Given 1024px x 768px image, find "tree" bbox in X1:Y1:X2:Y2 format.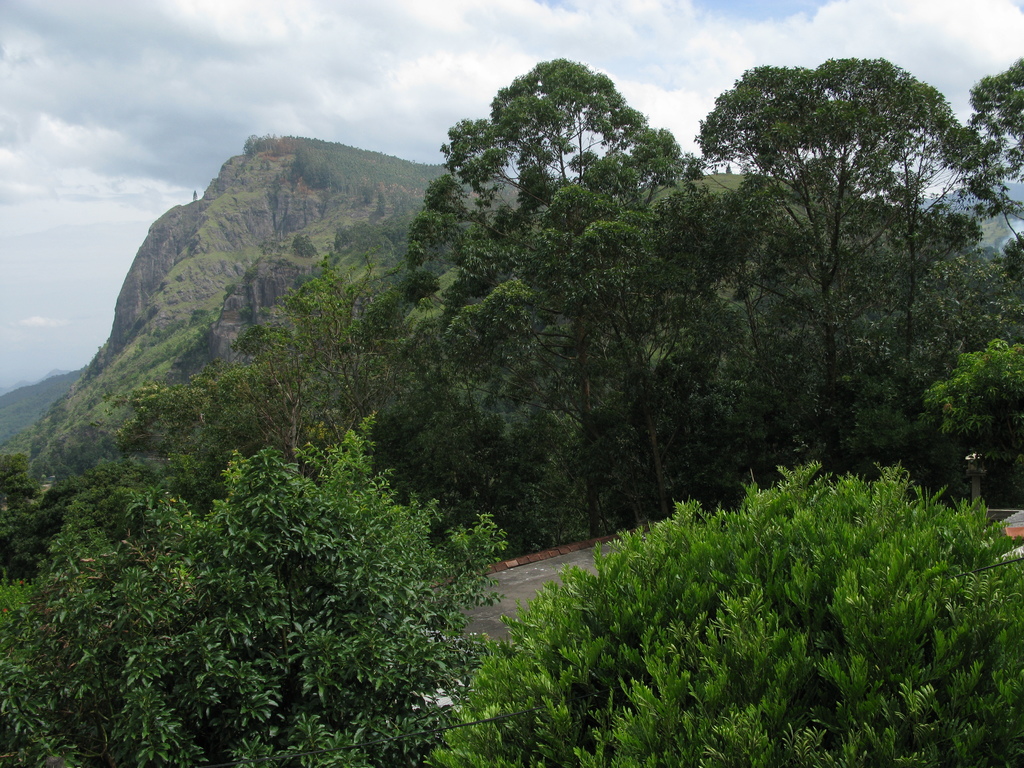
419:458:1023:767.
